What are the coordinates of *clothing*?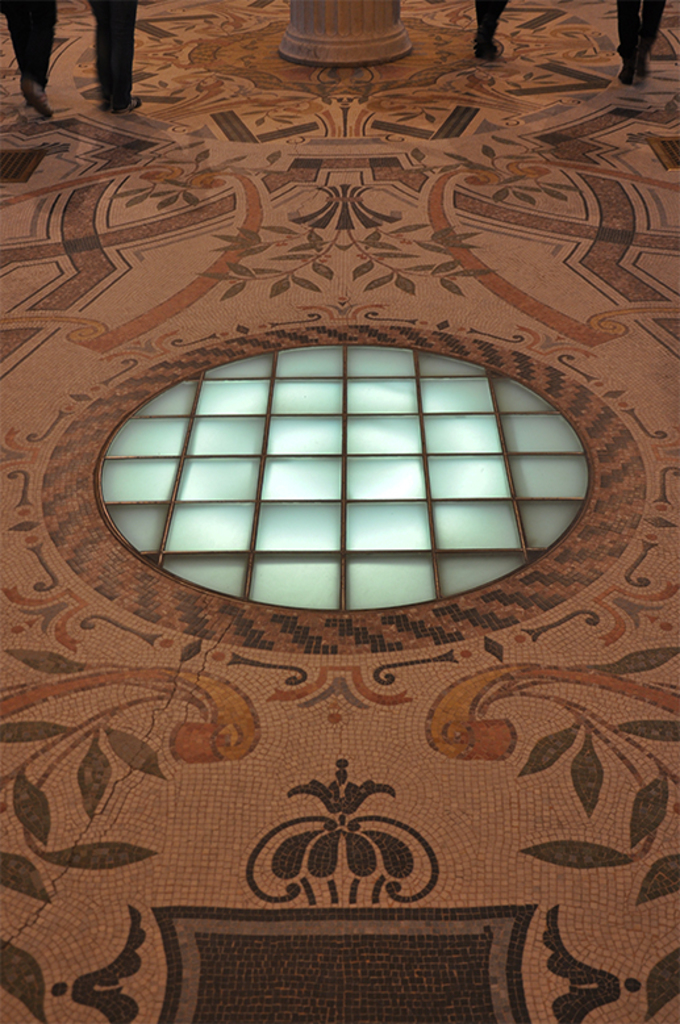
<box>0,0,61,85</box>.
